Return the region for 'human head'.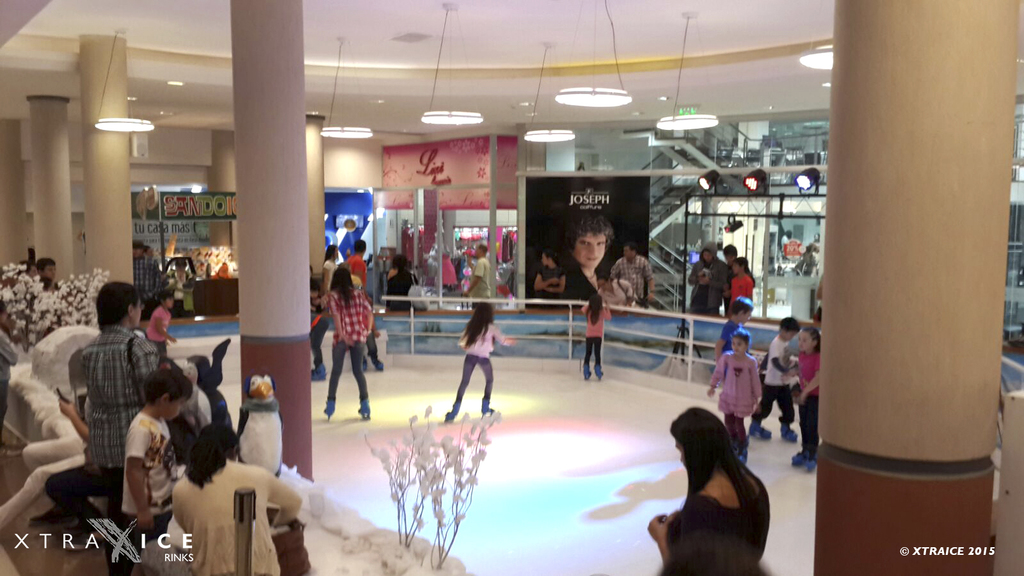
326,246,343,260.
